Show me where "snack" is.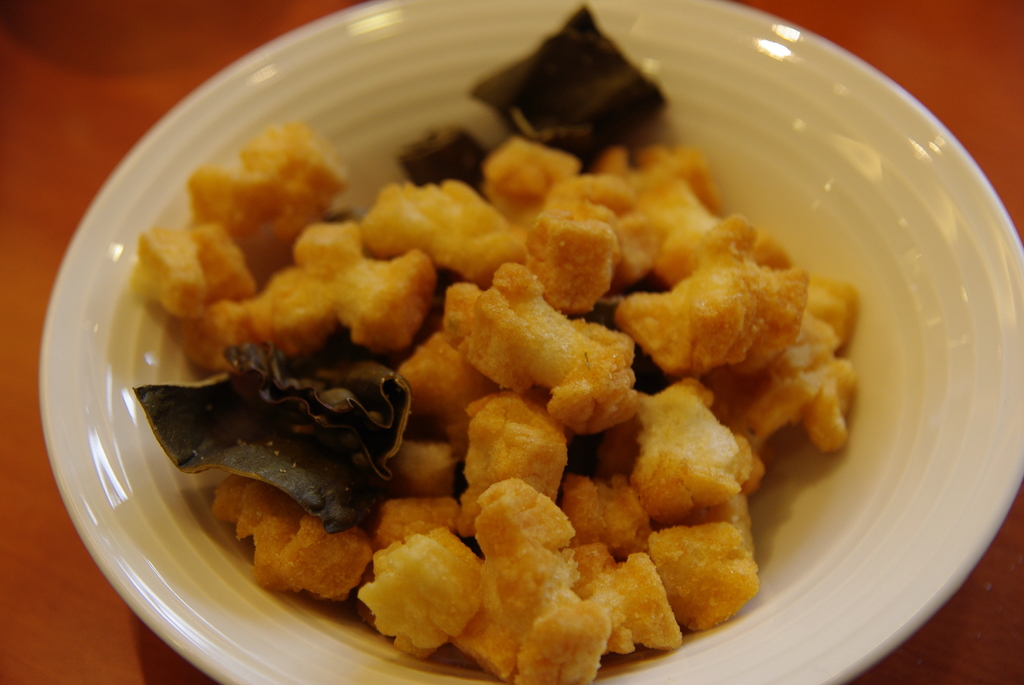
"snack" is at [92, 109, 904, 679].
